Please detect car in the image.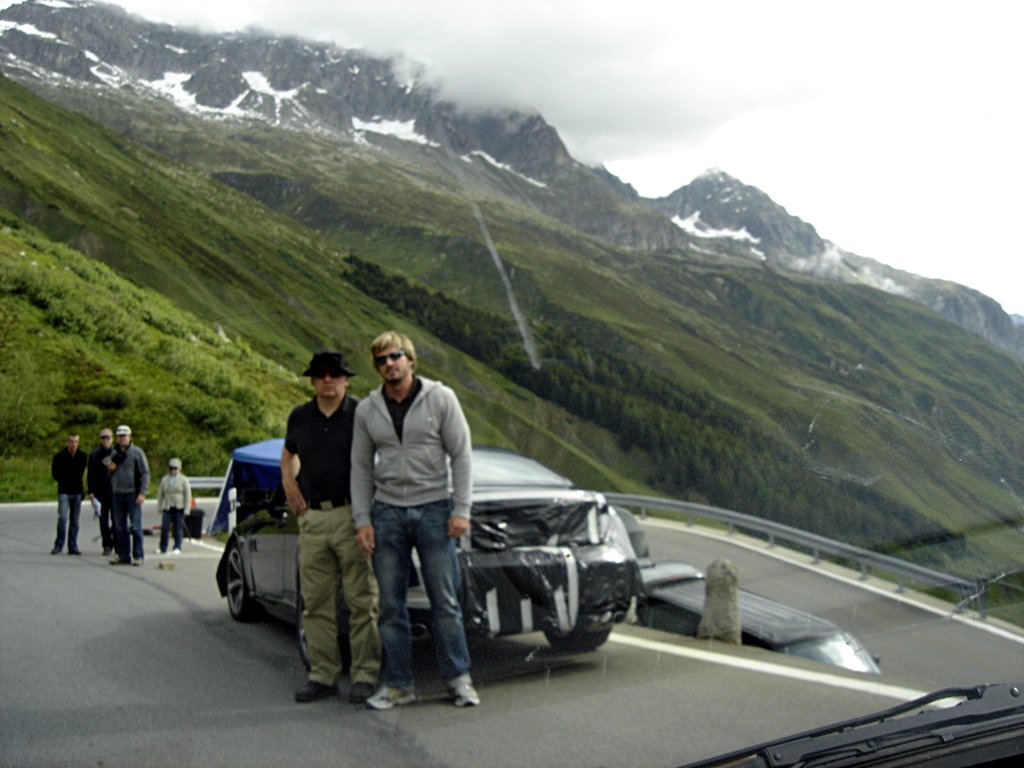
(212,447,646,651).
